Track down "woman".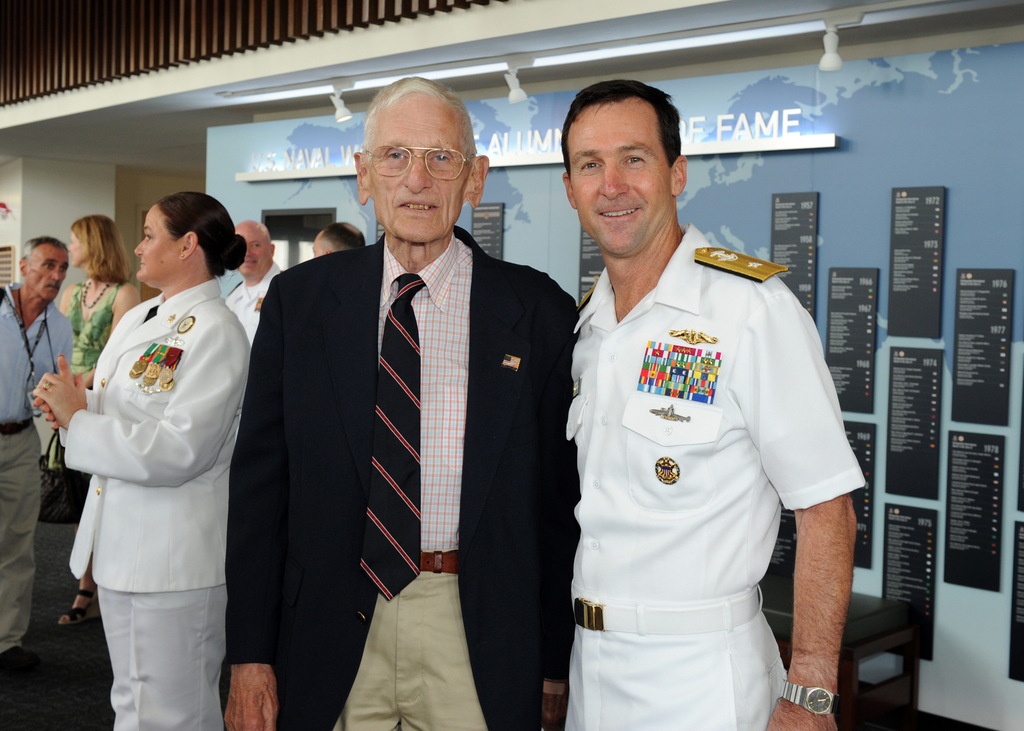
Tracked to <box>49,215,150,629</box>.
